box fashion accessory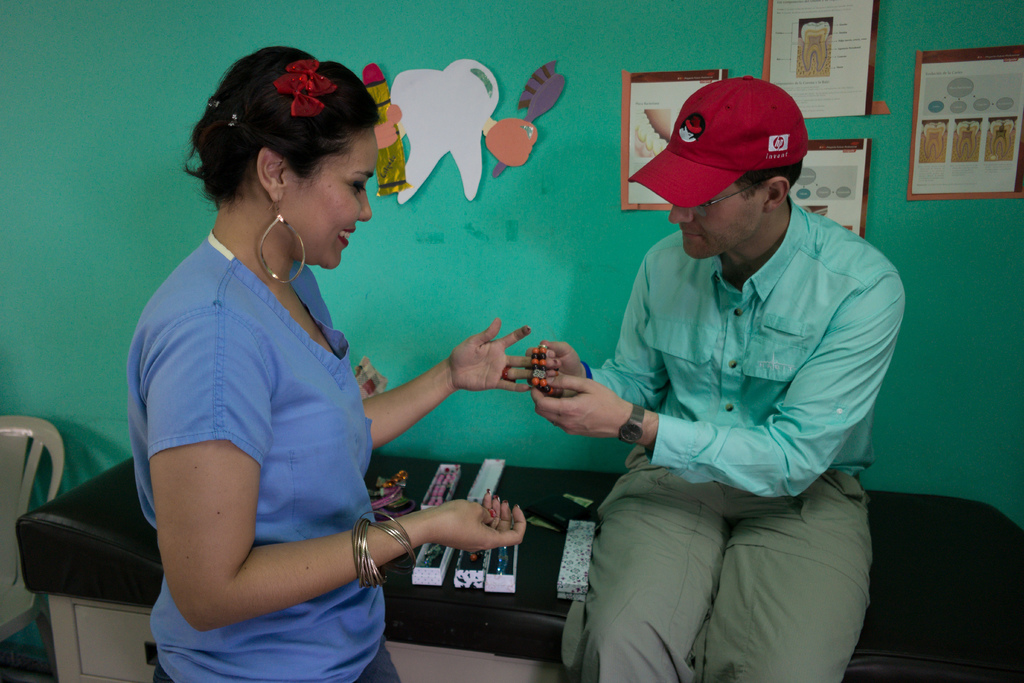
crop(424, 545, 439, 568)
